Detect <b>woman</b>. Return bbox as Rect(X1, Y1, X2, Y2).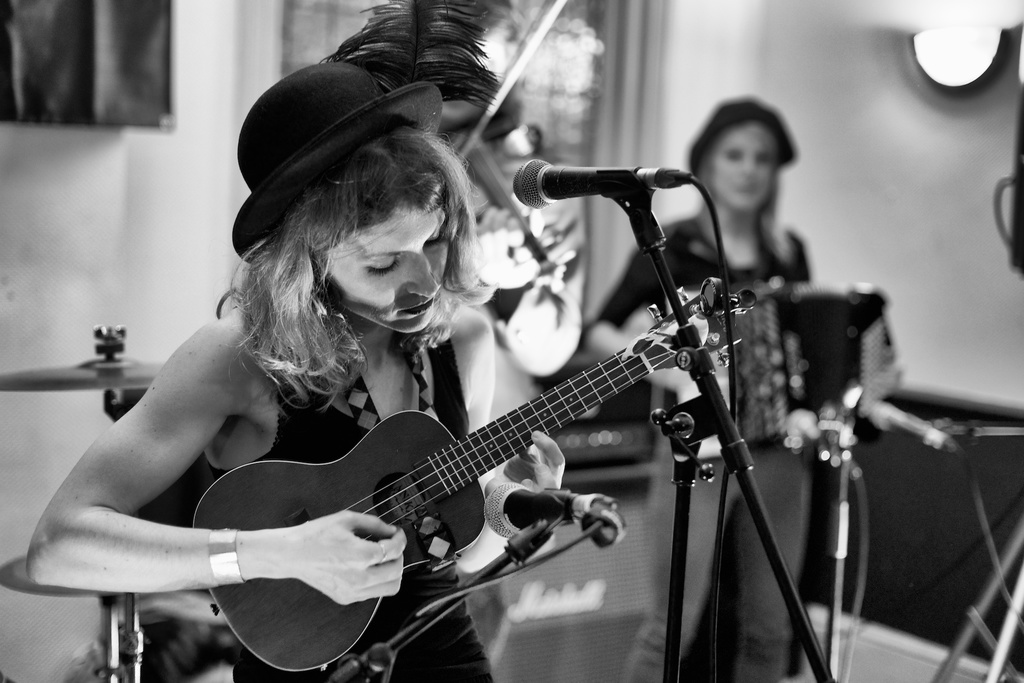
Rect(28, 68, 566, 682).
